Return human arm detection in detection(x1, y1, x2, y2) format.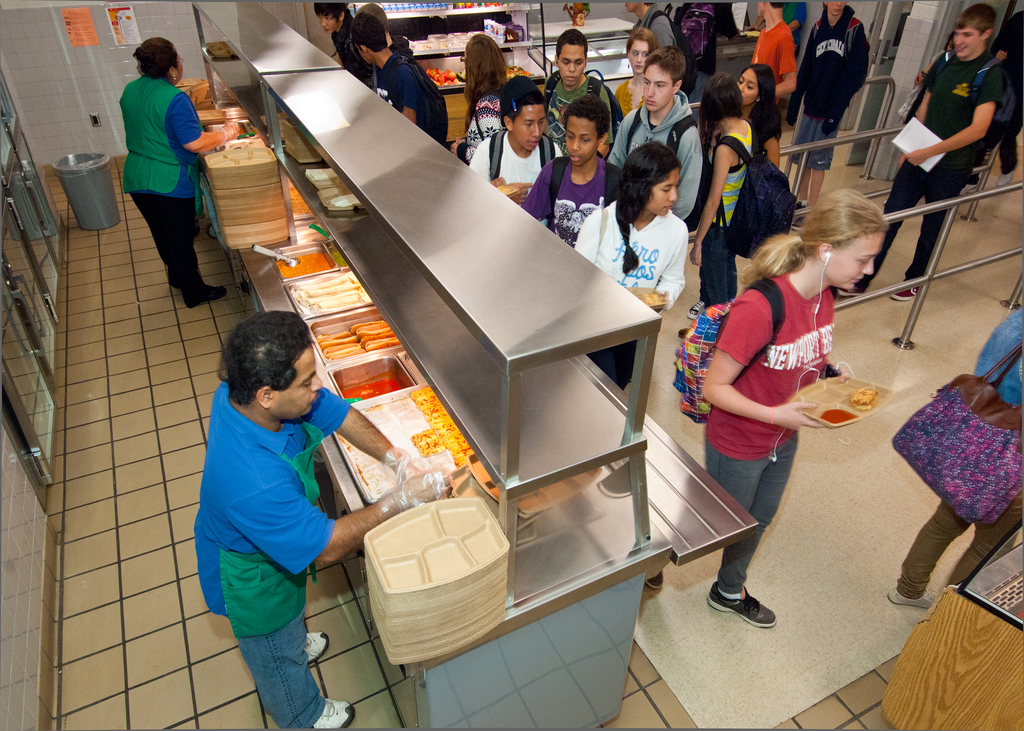
detection(181, 92, 259, 160).
